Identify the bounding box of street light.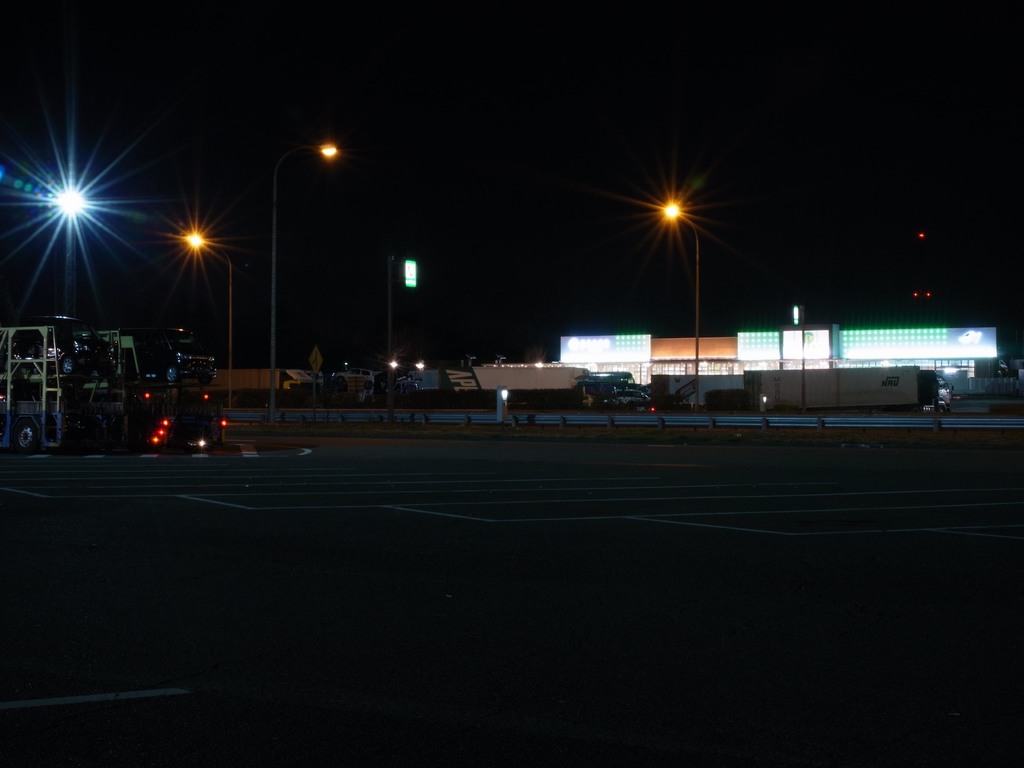
(left=659, top=196, right=701, bottom=409).
